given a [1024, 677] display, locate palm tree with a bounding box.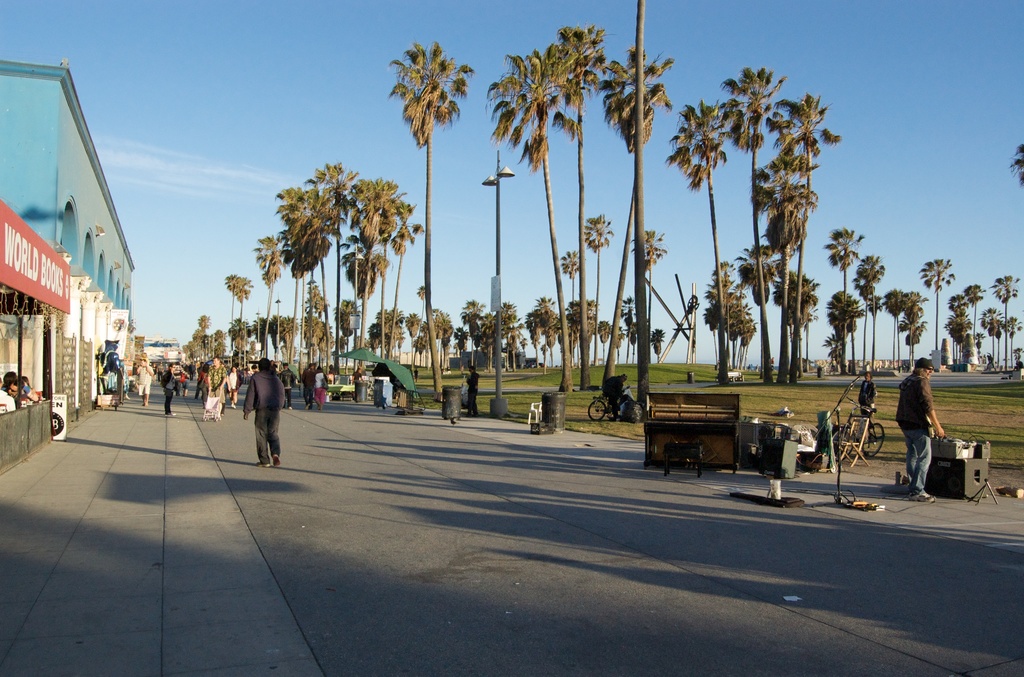
Located: [left=383, top=35, right=476, bottom=401].
